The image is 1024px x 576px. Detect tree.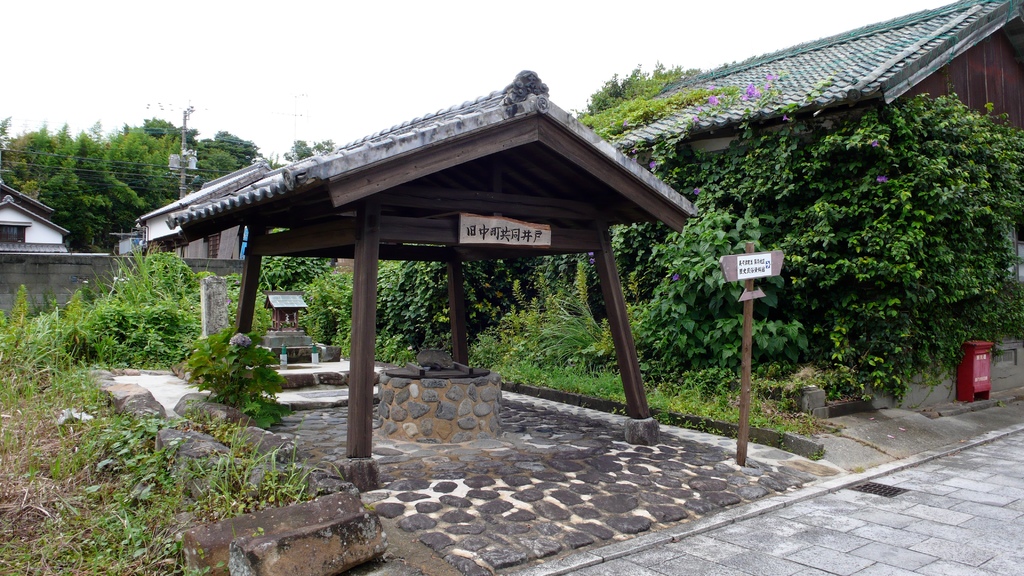
Detection: bbox=(0, 105, 271, 257).
